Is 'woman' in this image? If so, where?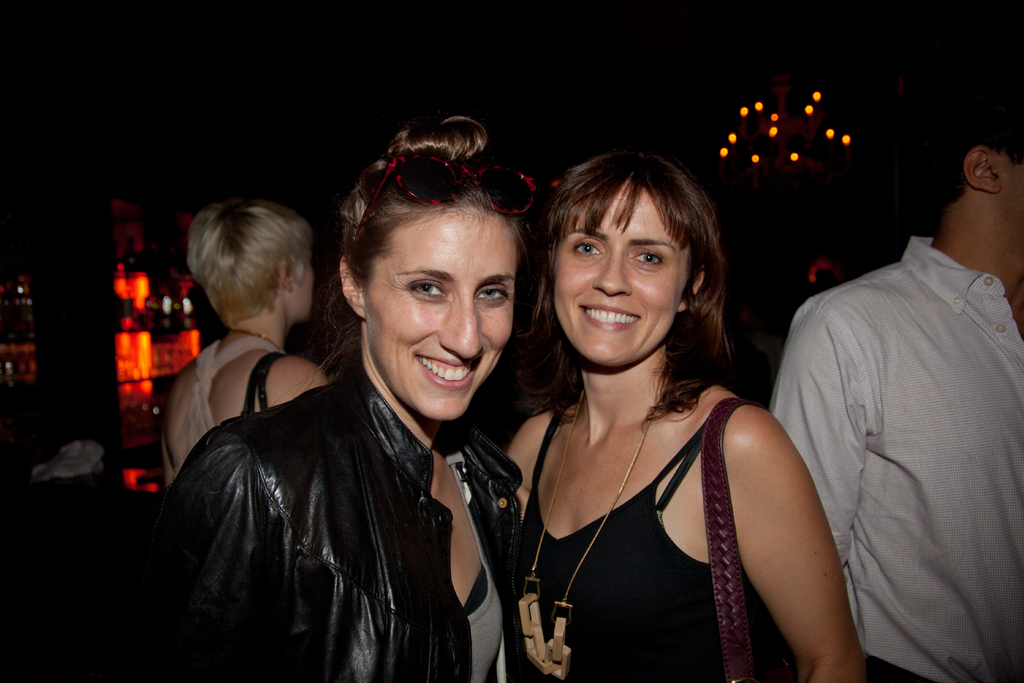
Yes, at [491,149,784,680].
